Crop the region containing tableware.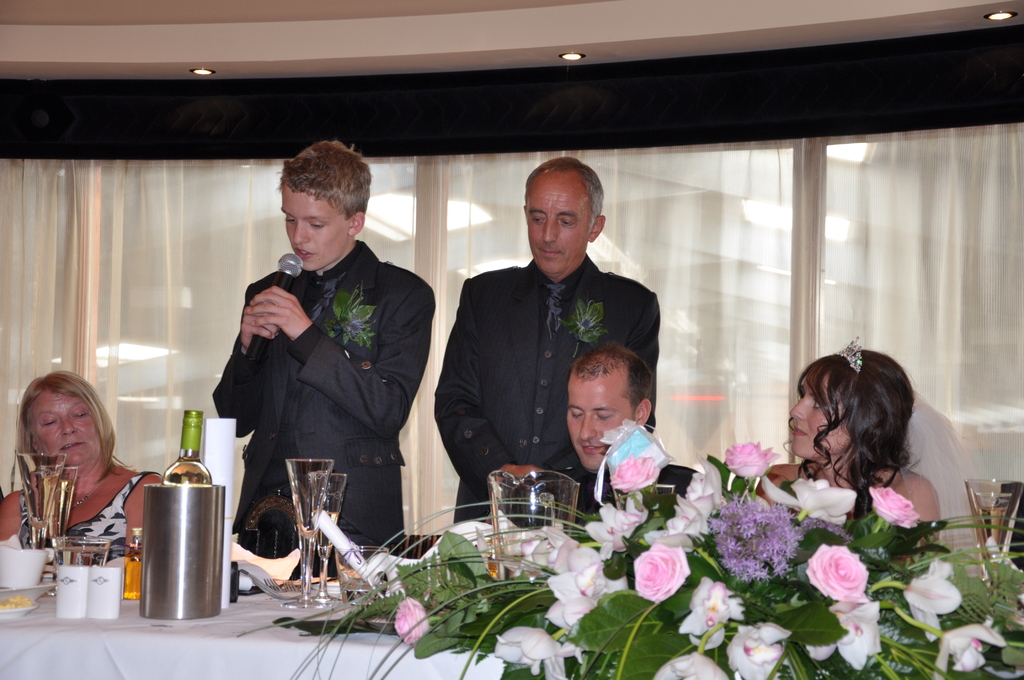
Crop region: region(485, 469, 581, 583).
